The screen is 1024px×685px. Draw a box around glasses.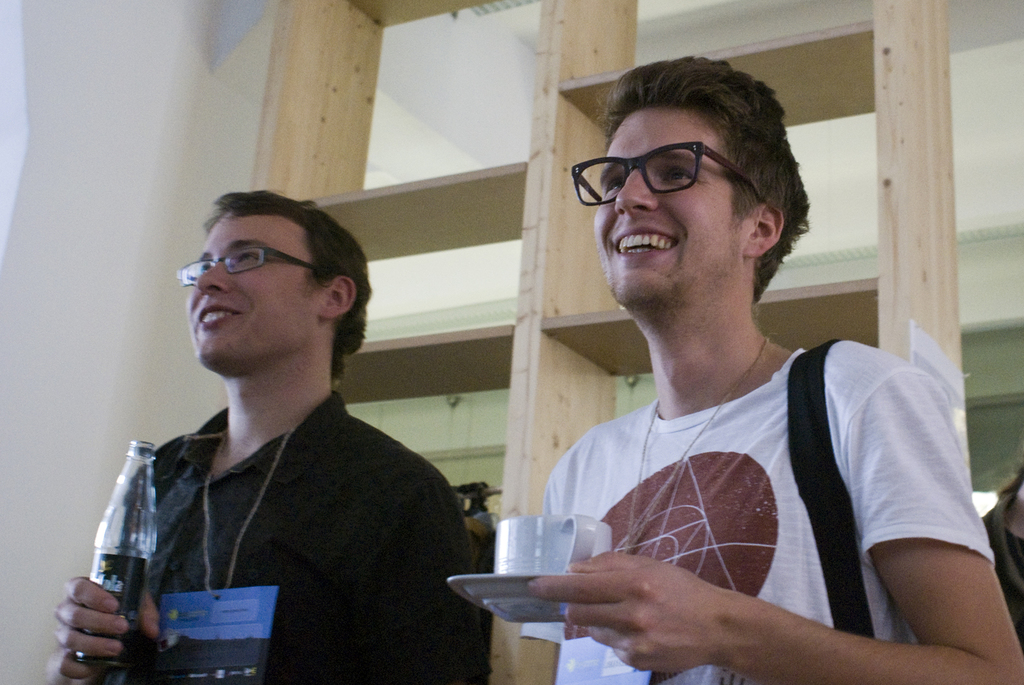
[173,242,321,286].
